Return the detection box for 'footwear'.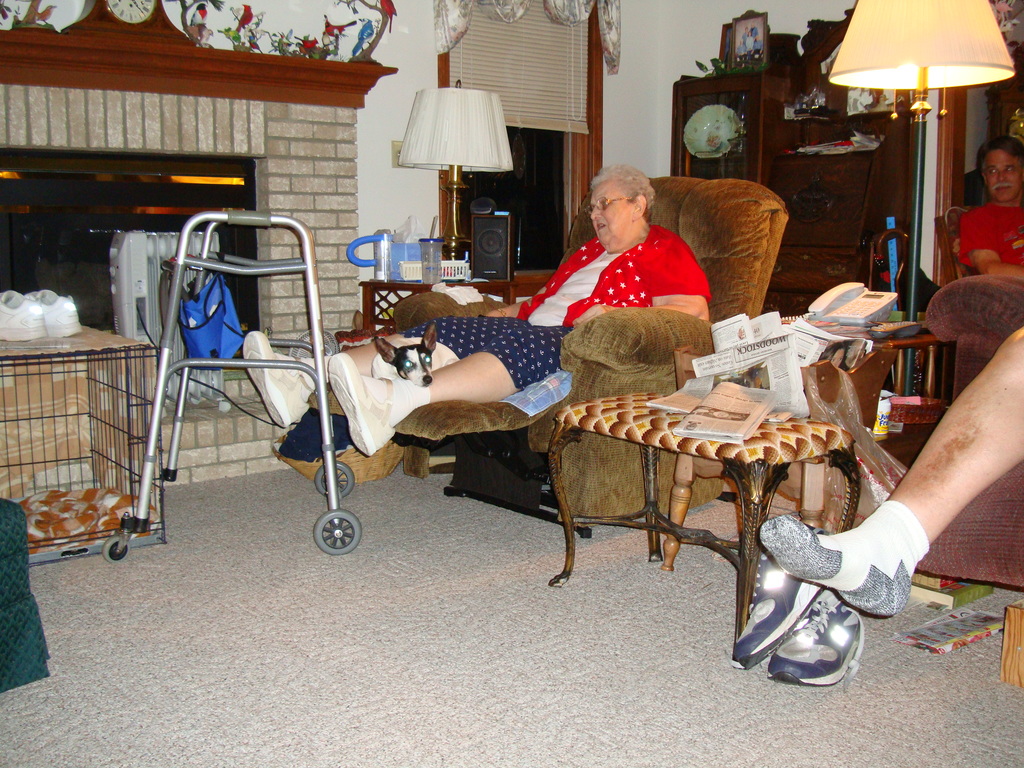
(x1=239, y1=328, x2=311, y2=429).
